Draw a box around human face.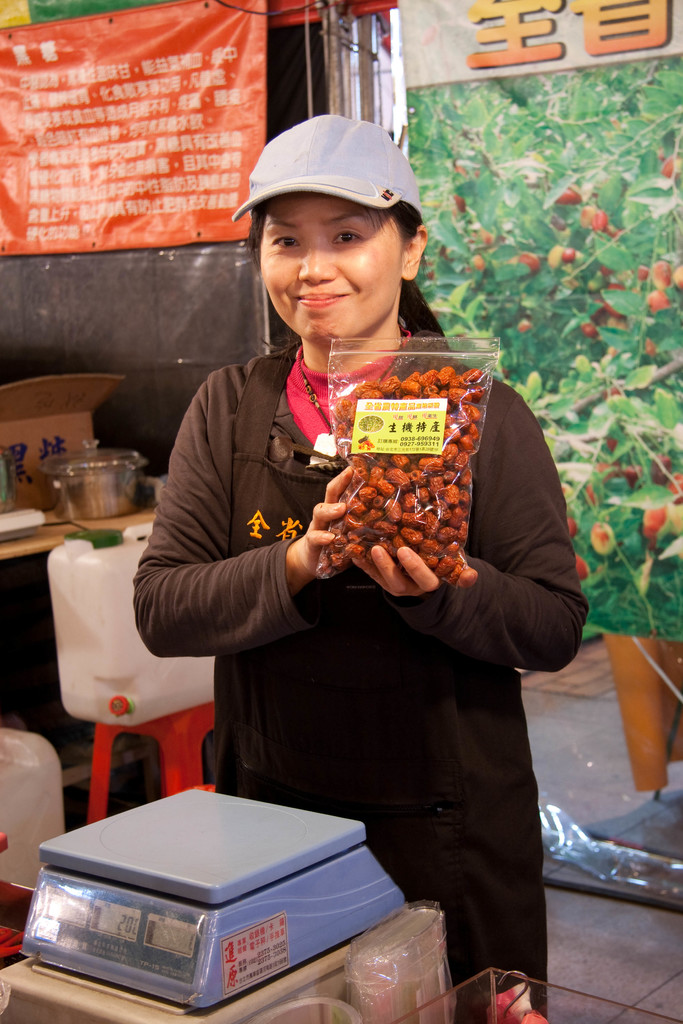
<region>258, 187, 406, 349</region>.
